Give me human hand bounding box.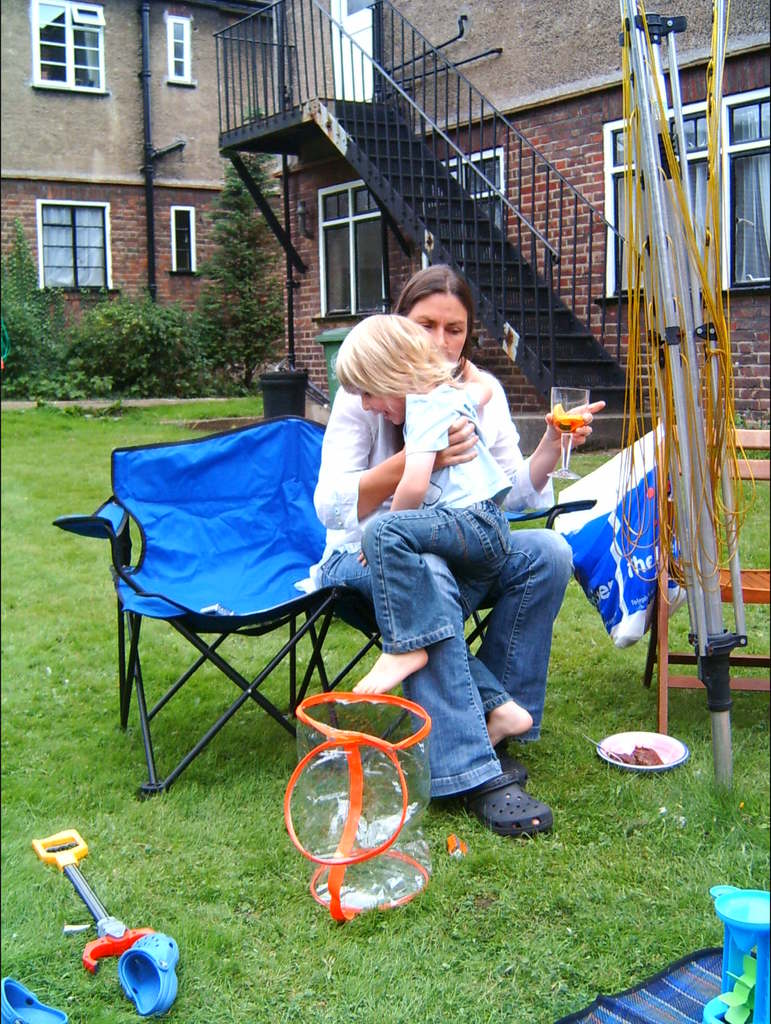
<bbox>546, 398, 607, 451</bbox>.
